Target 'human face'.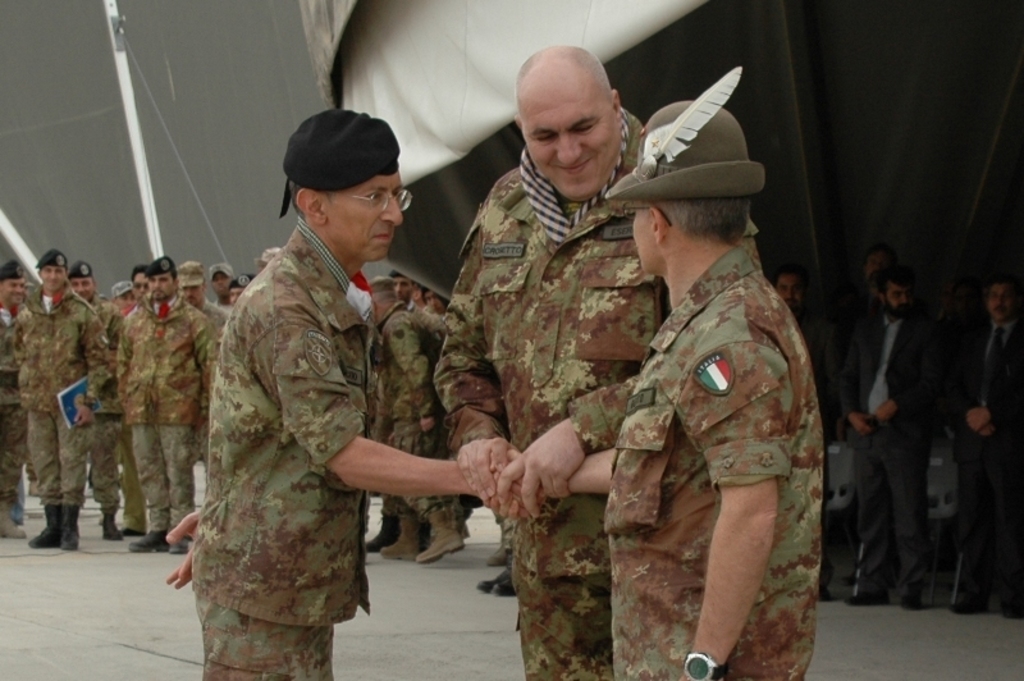
Target region: pyautogui.locateOnScreen(398, 284, 408, 293).
